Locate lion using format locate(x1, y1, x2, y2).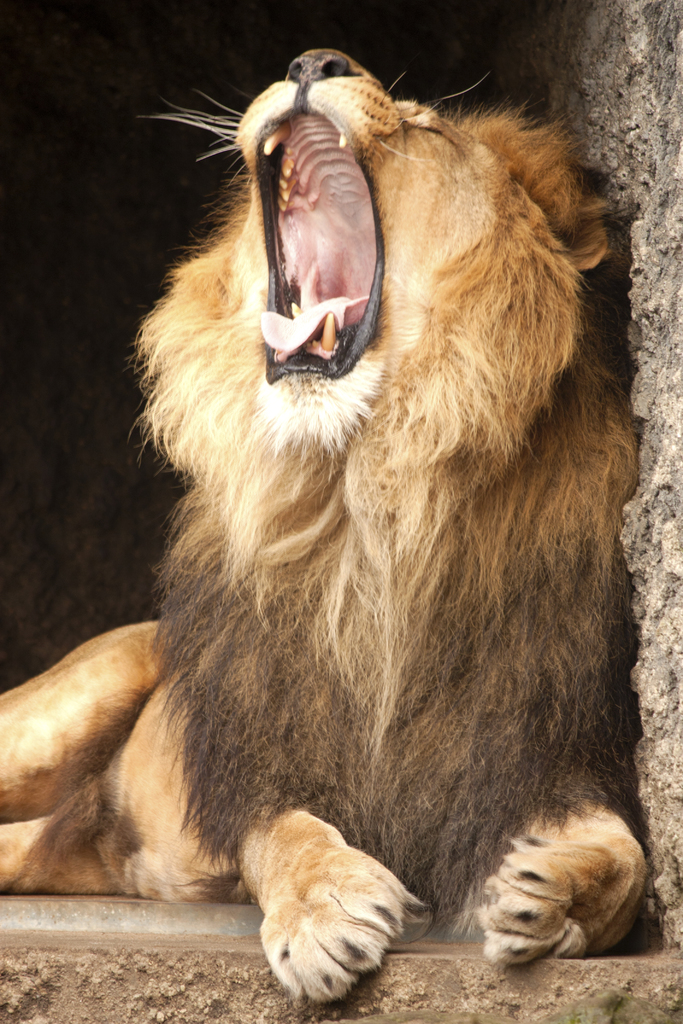
locate(0, 46, 642, 1010).
